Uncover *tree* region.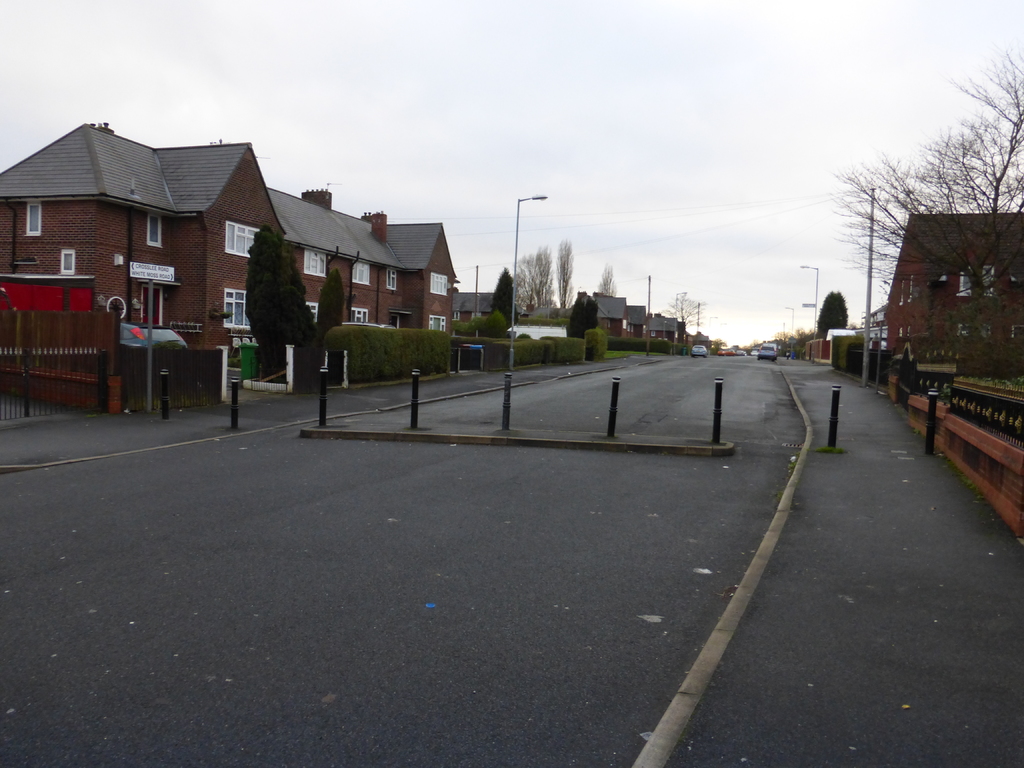
Uncovered: BBox(598, 262, 619, 296).
